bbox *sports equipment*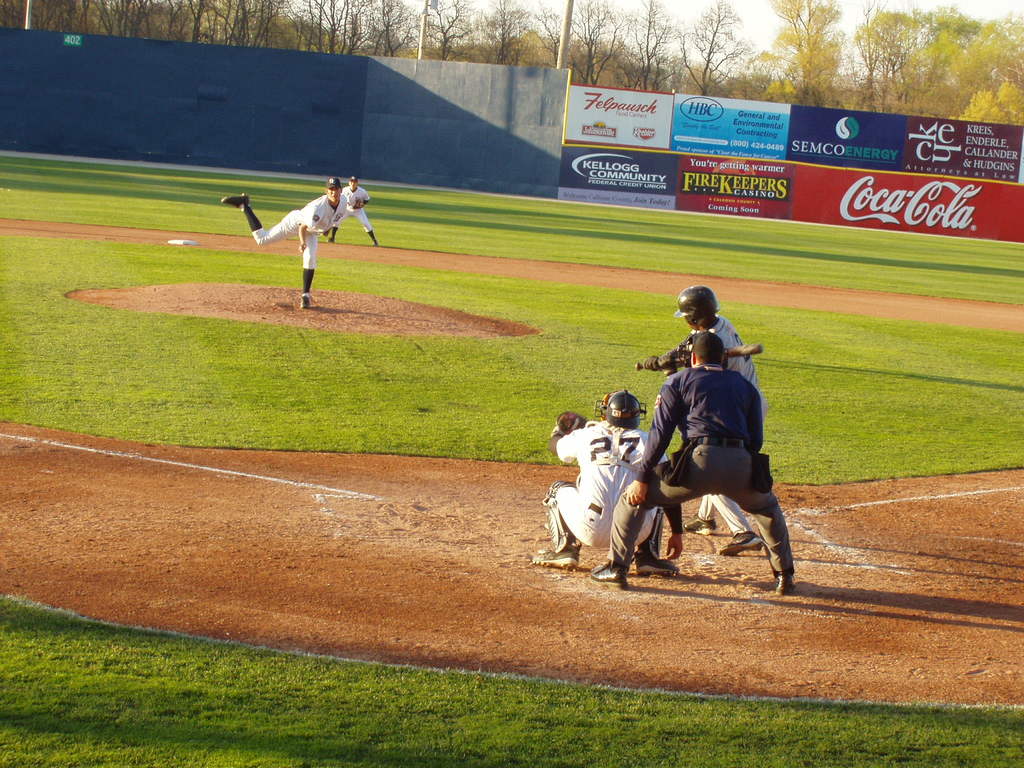
<box>665,355,675,376</box>
